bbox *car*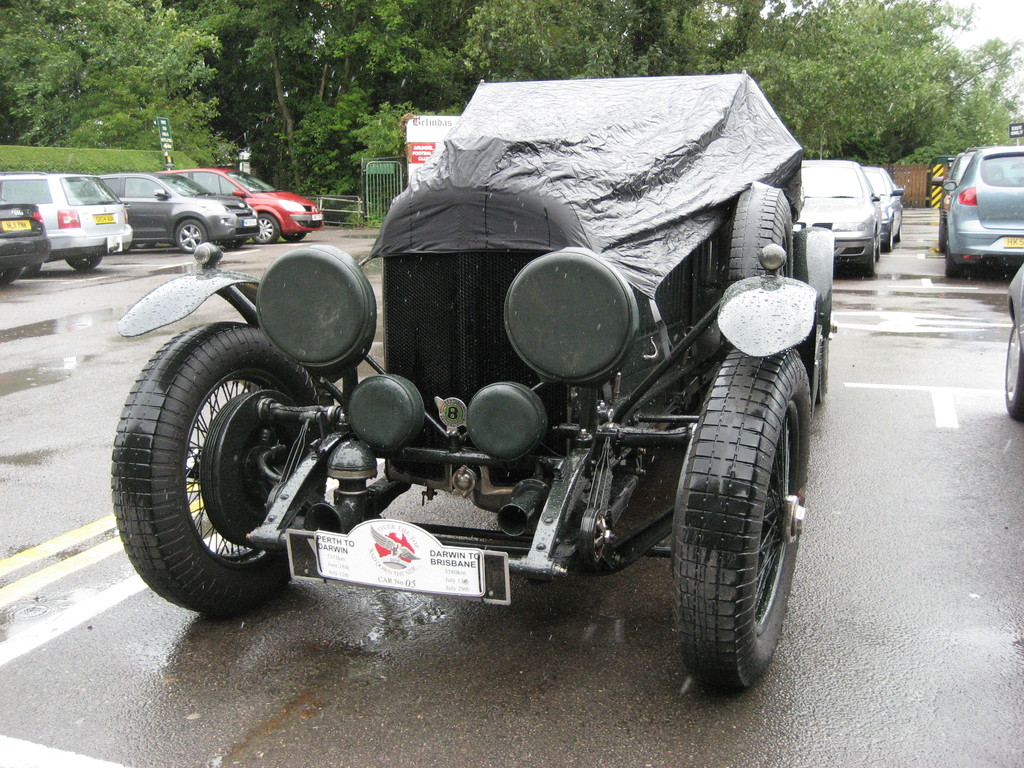
rect(0, 168, 136, 280)
